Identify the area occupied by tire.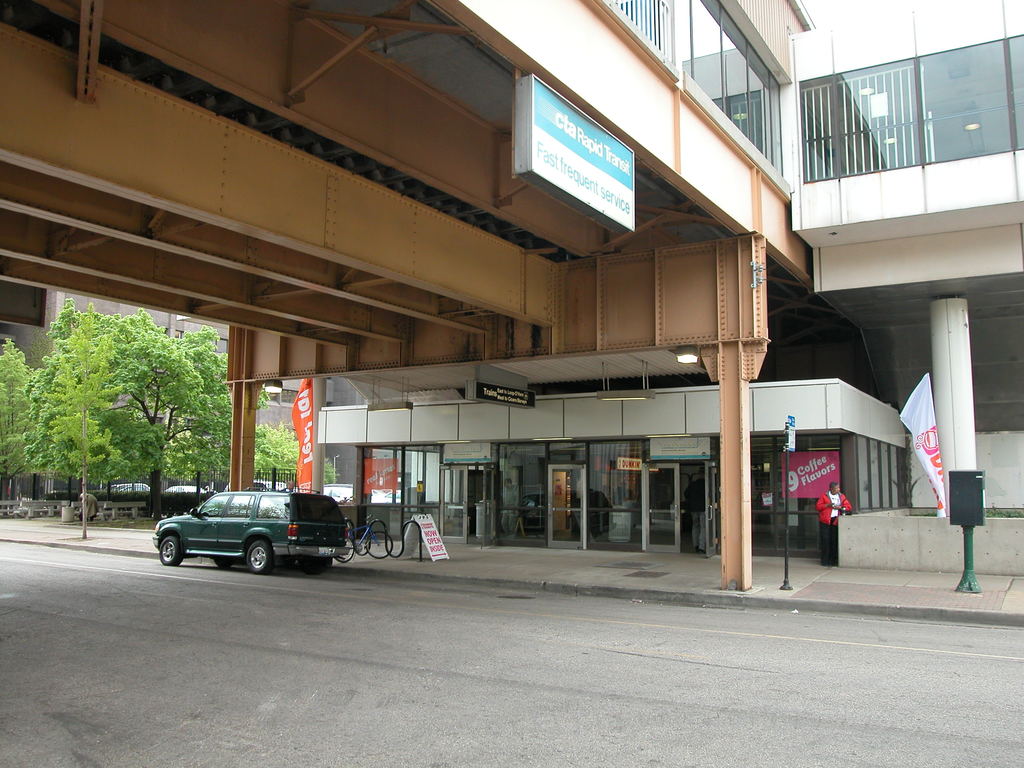
Area: l=249, t=538, r=268, b=572.
